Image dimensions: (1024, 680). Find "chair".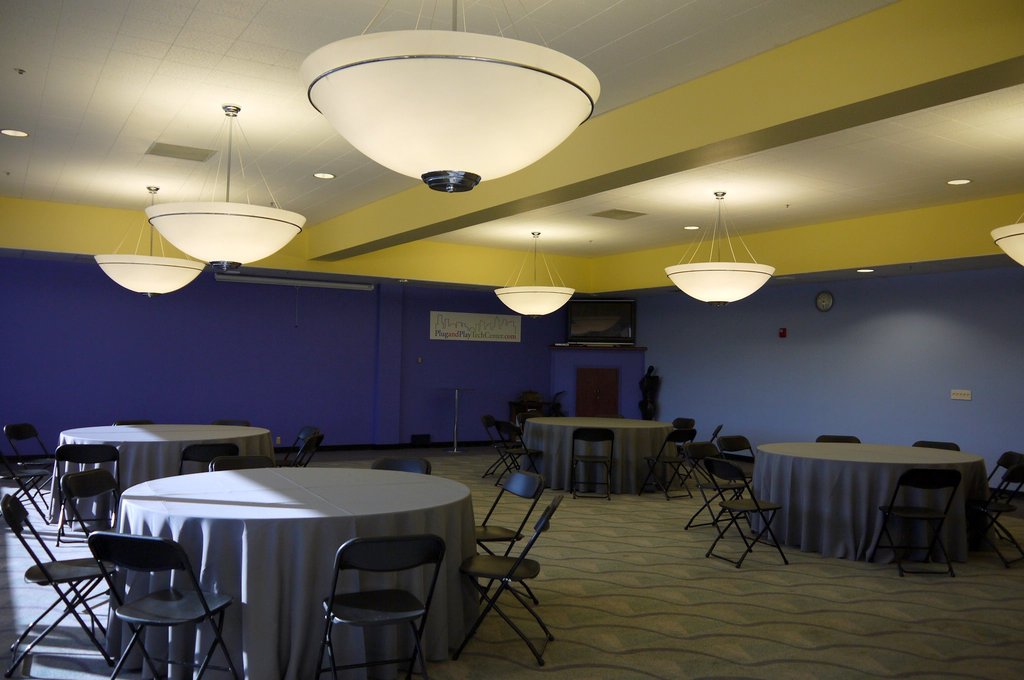
[480, 410, 525, 480].
